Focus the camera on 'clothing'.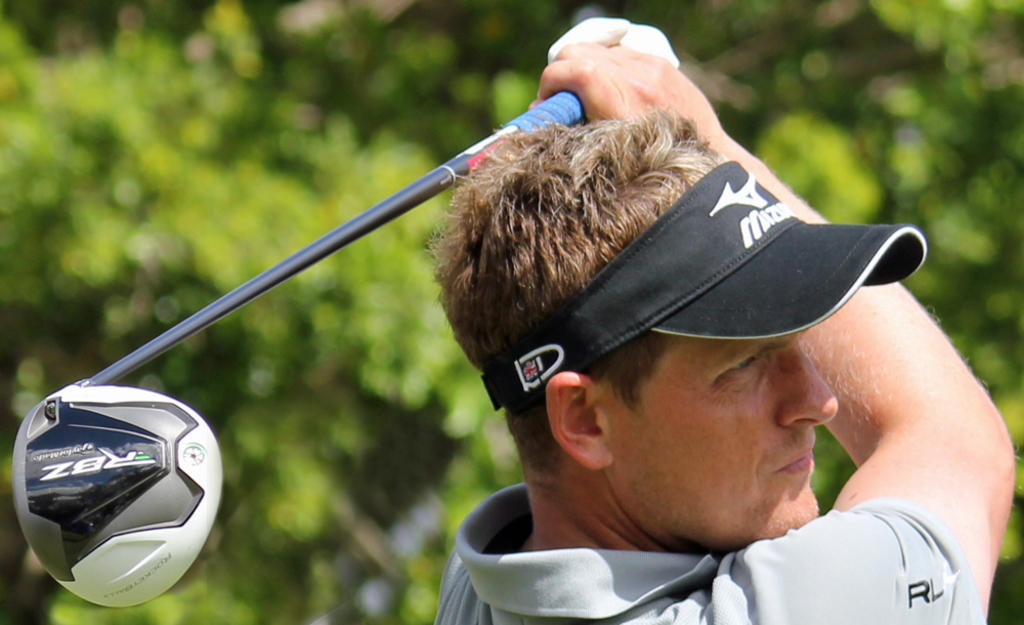
Focus region: [431, 484, 991, 624].
